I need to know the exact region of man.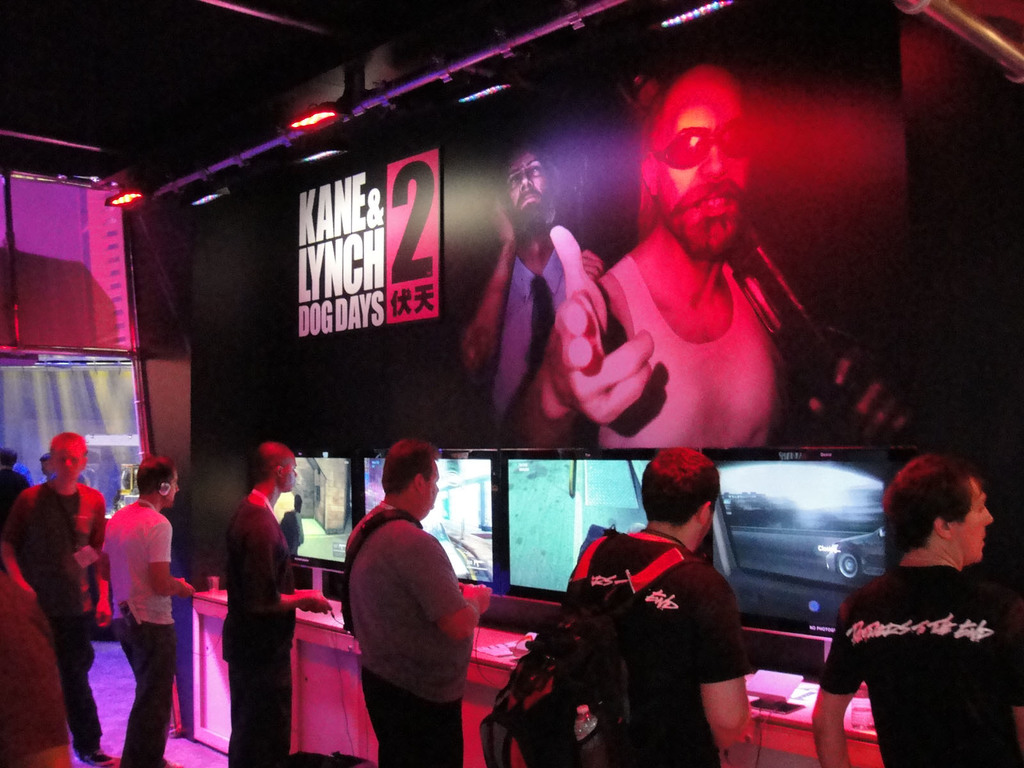
Region: bbox=(564, 442, 758, 767).
